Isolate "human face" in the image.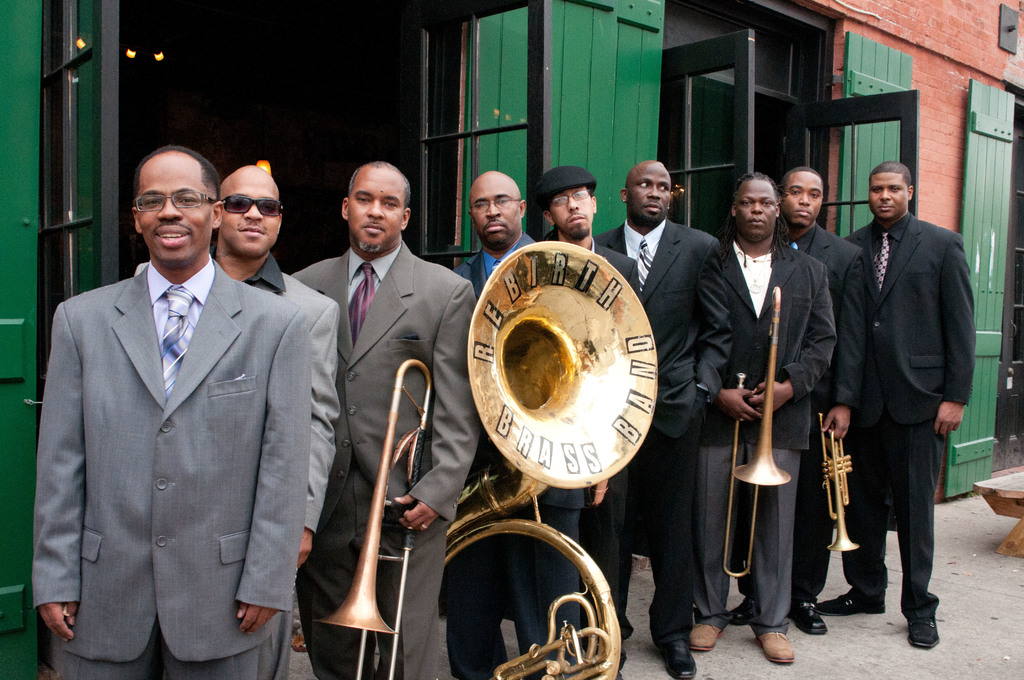
Isolated region: <box>870,171,911,219</box>.
